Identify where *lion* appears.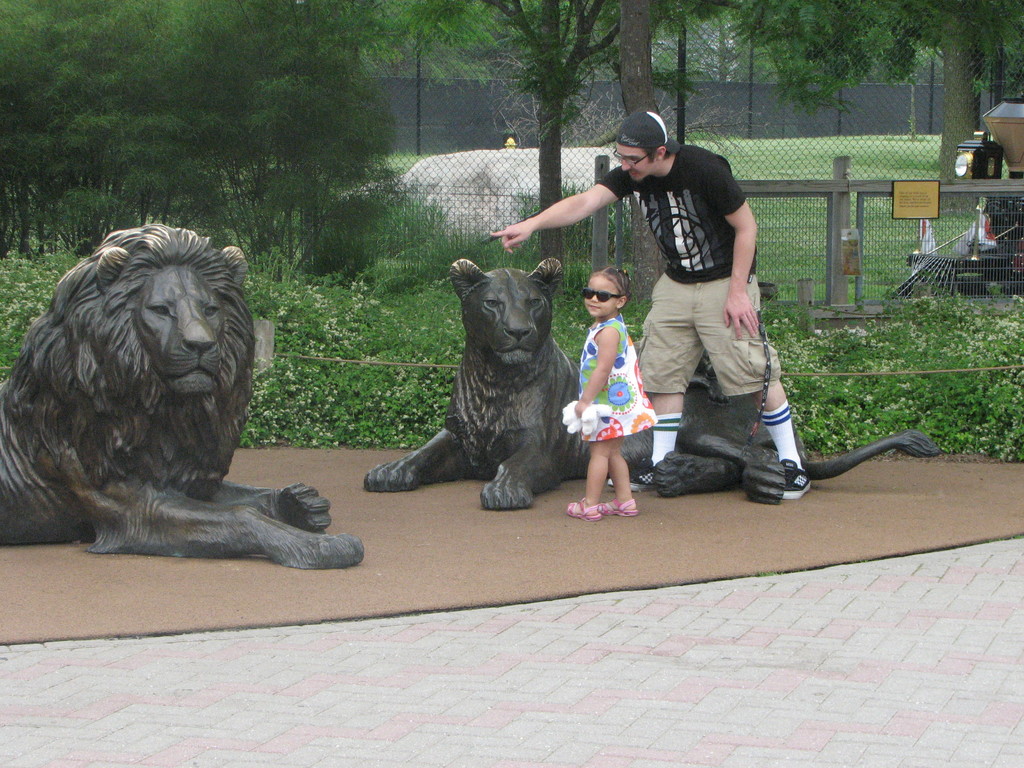
Appears at Rect(365, 257, 941, 512).
